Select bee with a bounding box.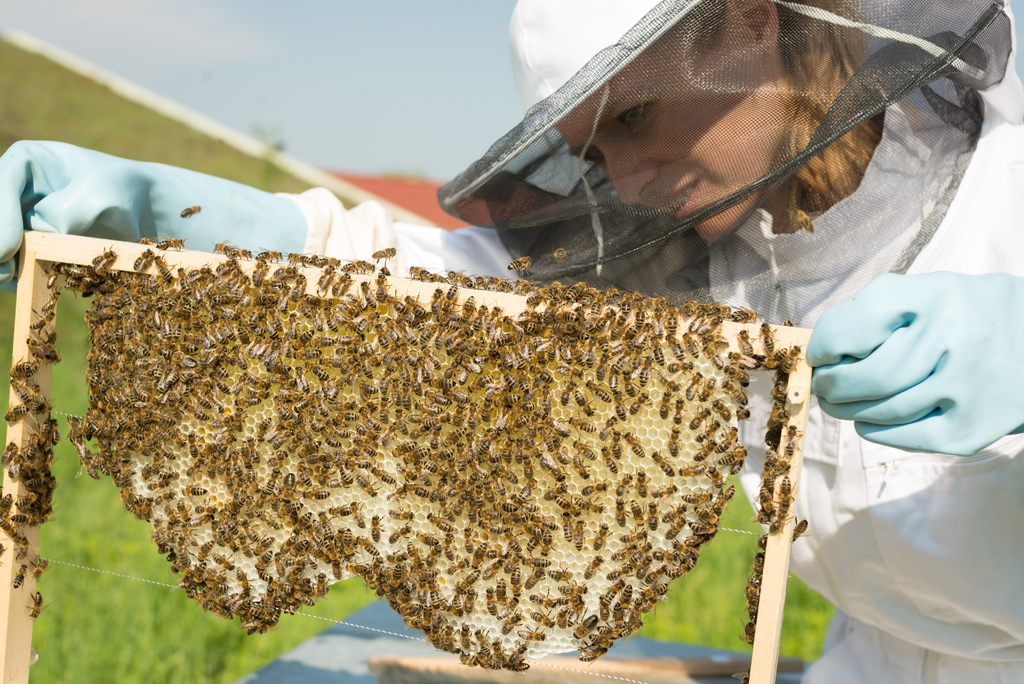
758 480 779 513.
